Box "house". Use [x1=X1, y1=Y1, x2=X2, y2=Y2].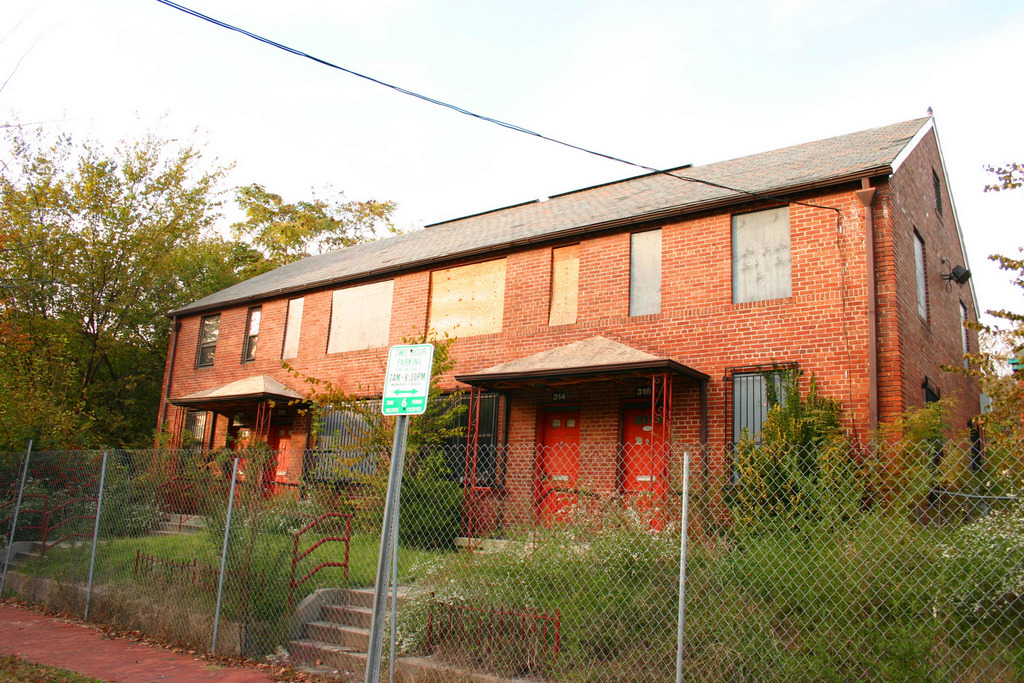
[x1=177, y1=124, x2=978, y2=583].
